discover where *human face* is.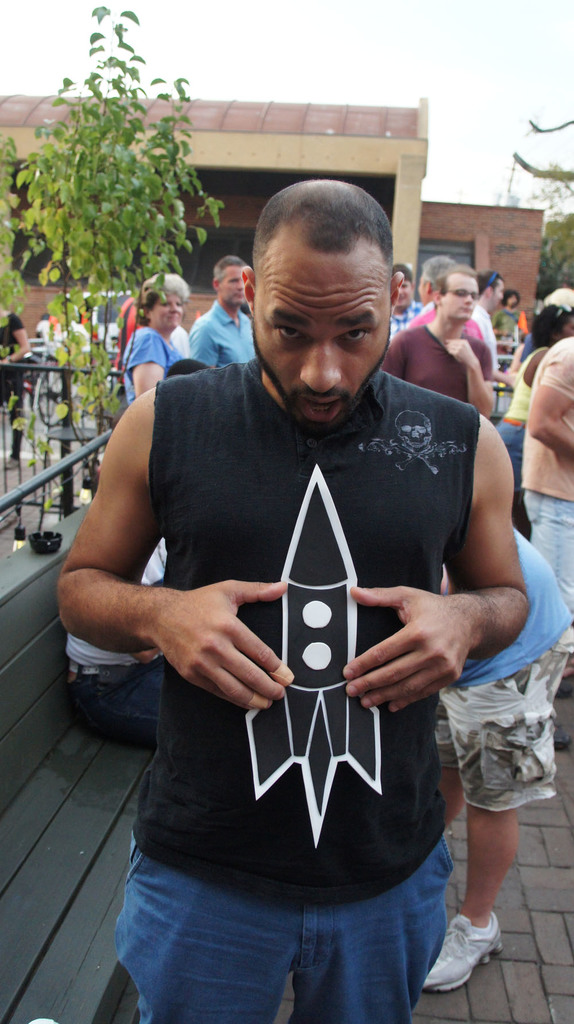
Discovered at (left=219, top=263, right=245, bottom=307).
